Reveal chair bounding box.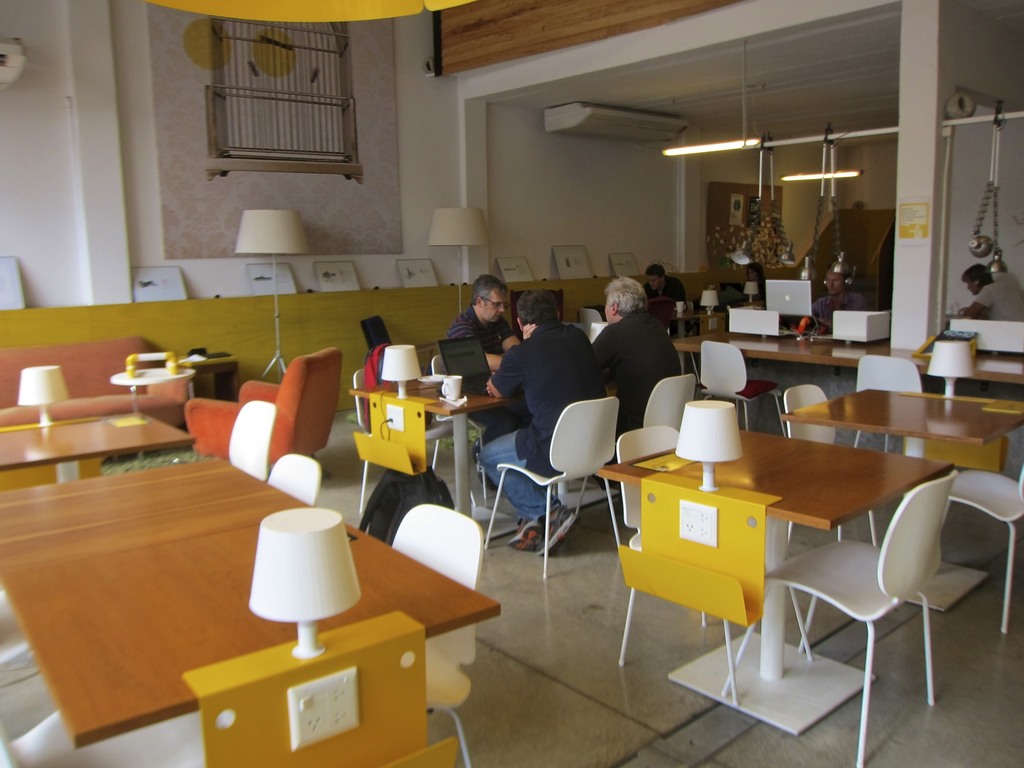
Revealed: x1=0 y1=580 x2=38 y2=666.
